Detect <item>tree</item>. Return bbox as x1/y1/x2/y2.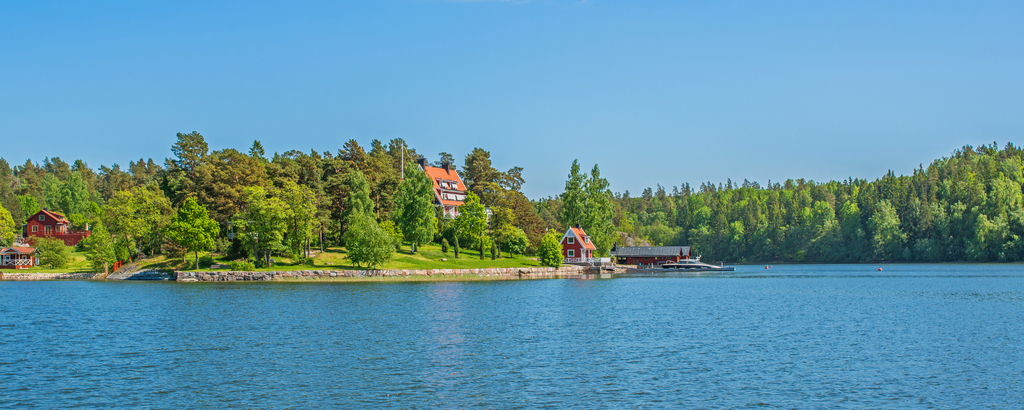
104/192/151/261.
